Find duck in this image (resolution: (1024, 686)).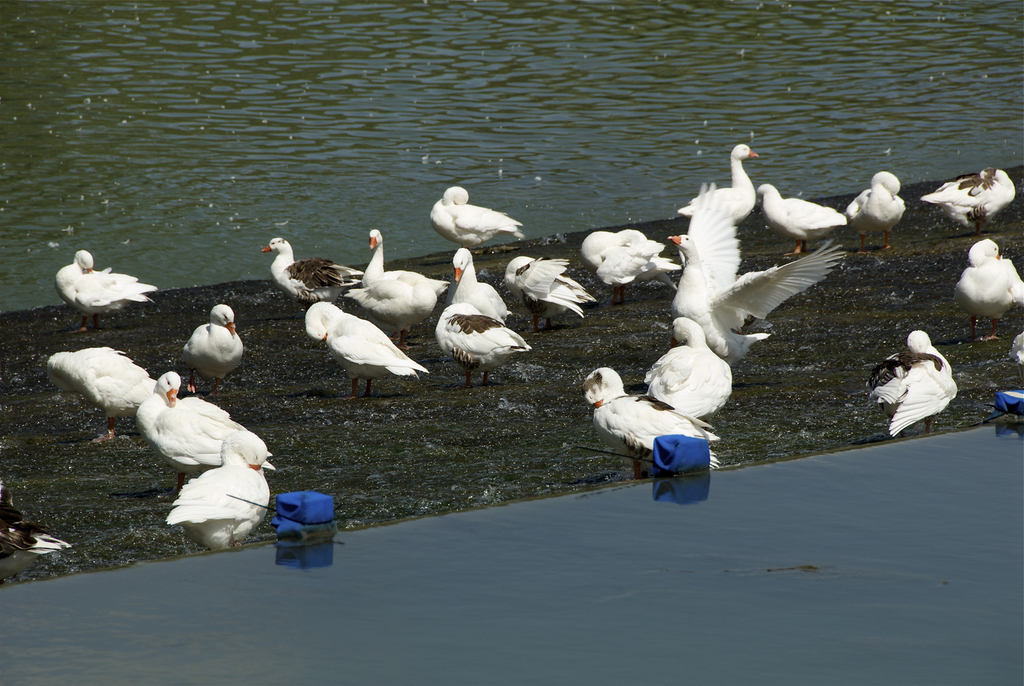
{"left": 445, "top": 241, "right": 515, "bottom": 329}.
